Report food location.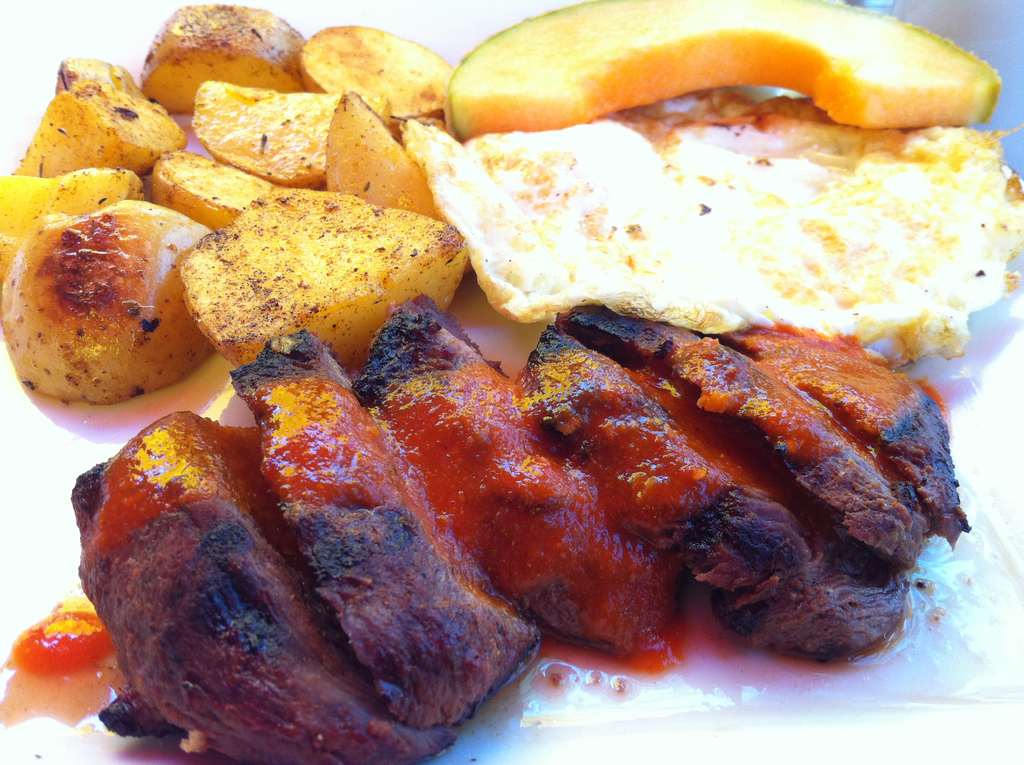
Report: left=61, top=373, right=547, bottom=759.
